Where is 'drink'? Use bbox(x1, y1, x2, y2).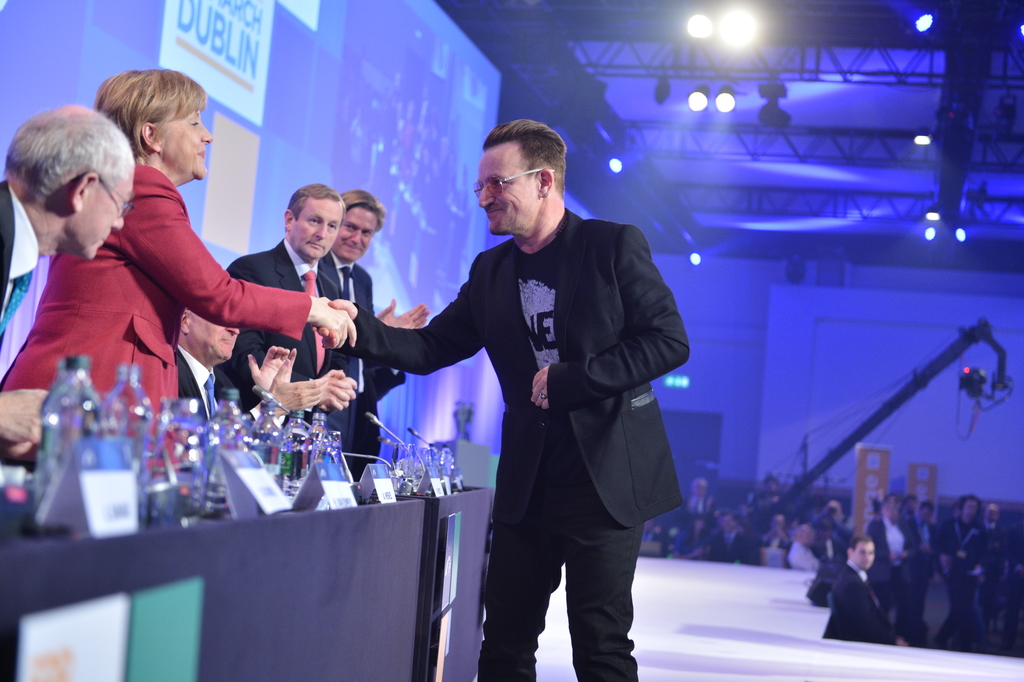
bbox(35, 396, 104, 503).
